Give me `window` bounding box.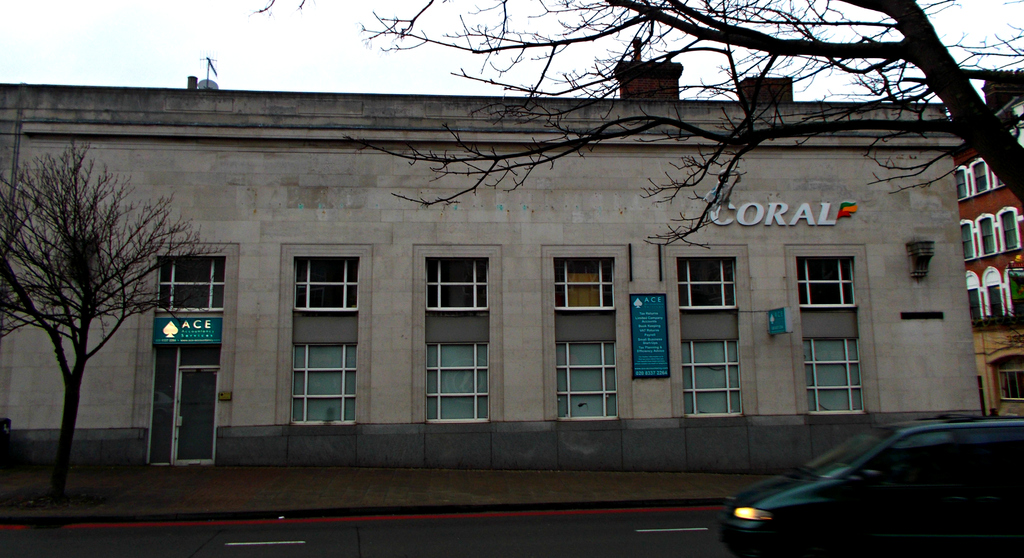
291/252/358/424.
